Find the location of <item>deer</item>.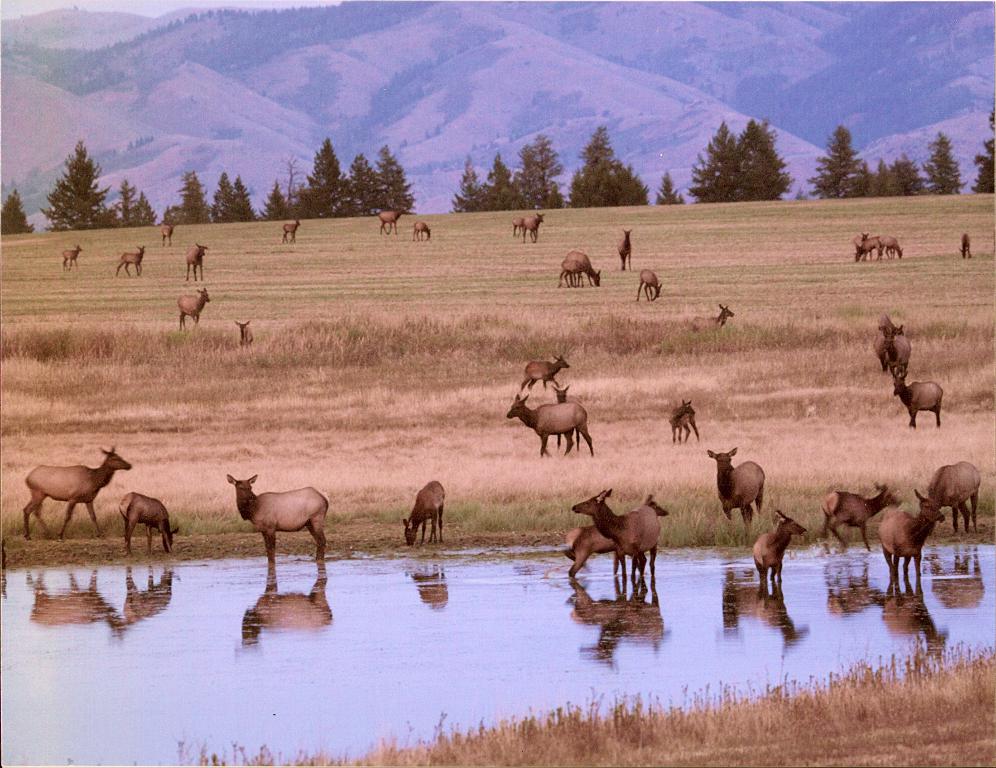
Location: bbox=(116, 491, 179, 553).
